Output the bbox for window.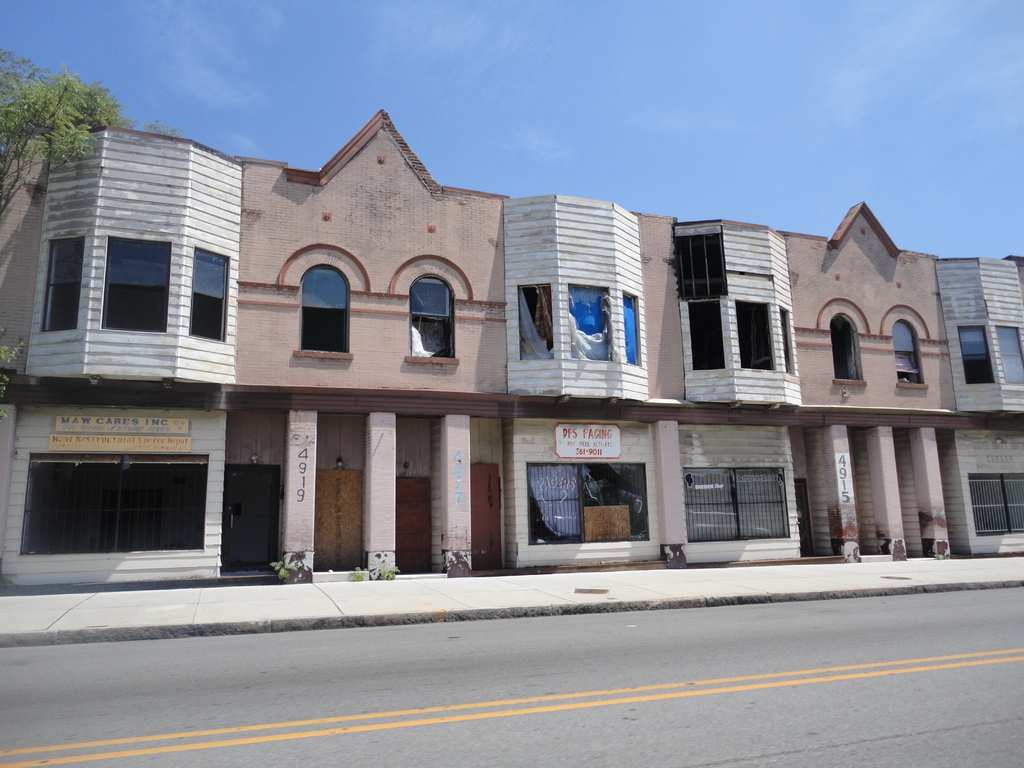
(left=43, top=240, right=86, bottom=330).
